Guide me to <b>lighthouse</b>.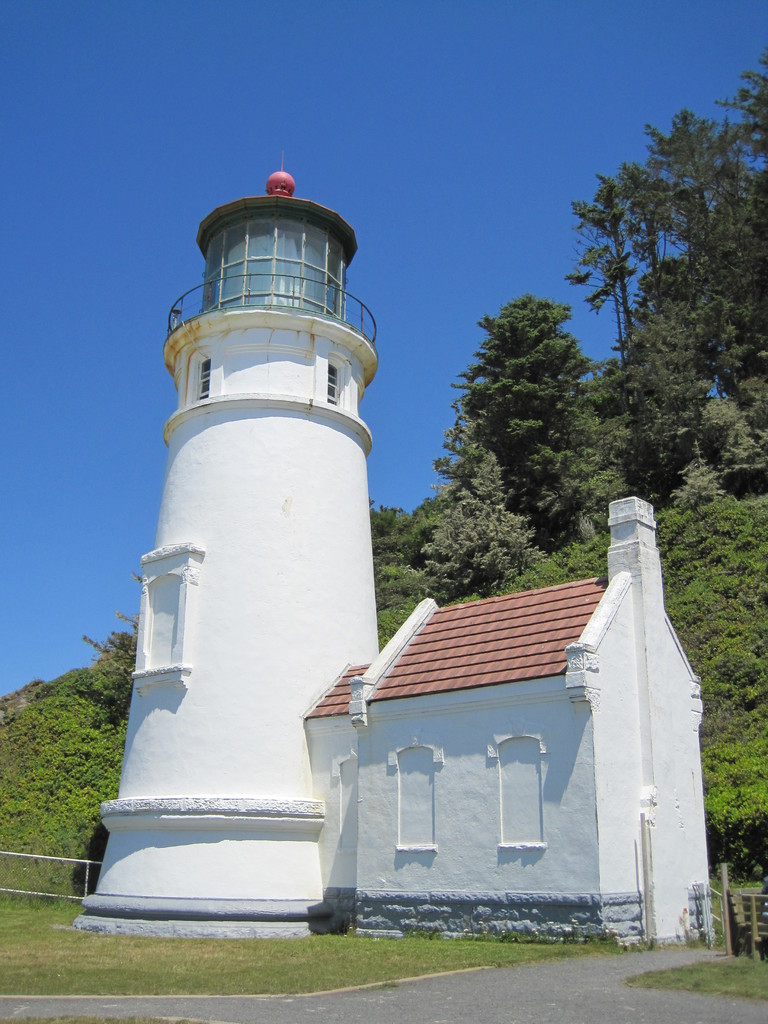
Guidance: 103 125 420 910.
